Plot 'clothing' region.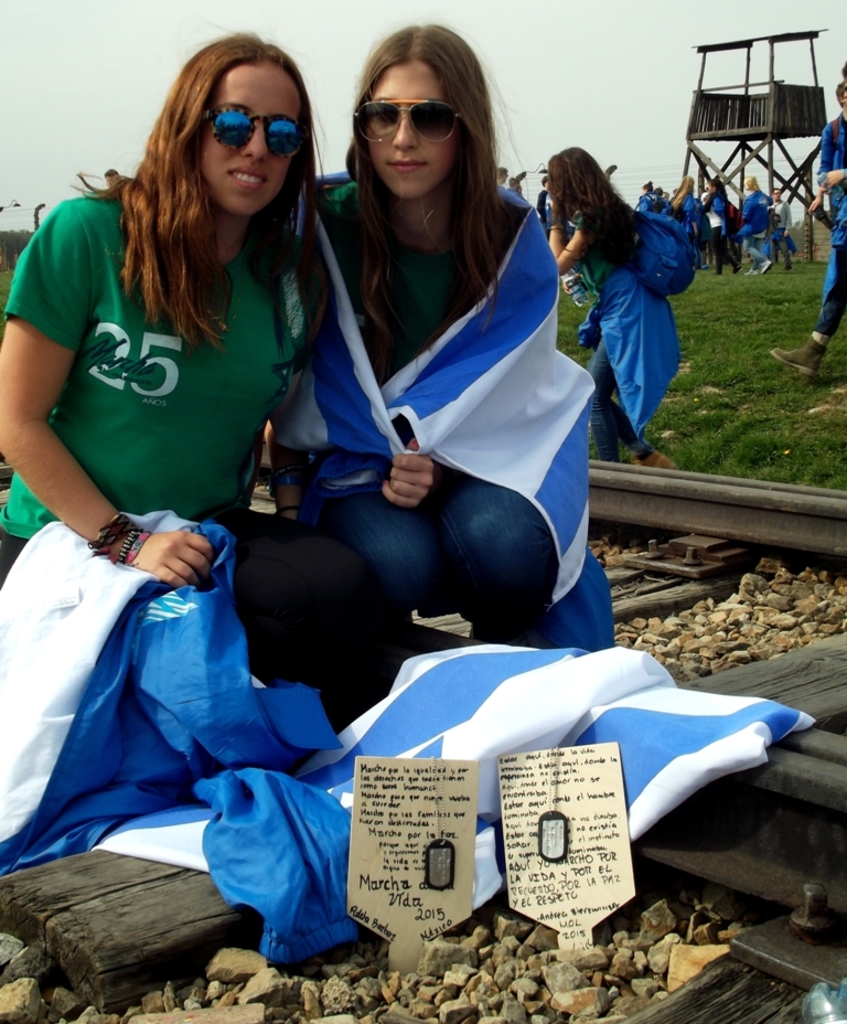
Plotted at {"x1": 1, "y1": 189, "x2": 300, "y2": 537}.
